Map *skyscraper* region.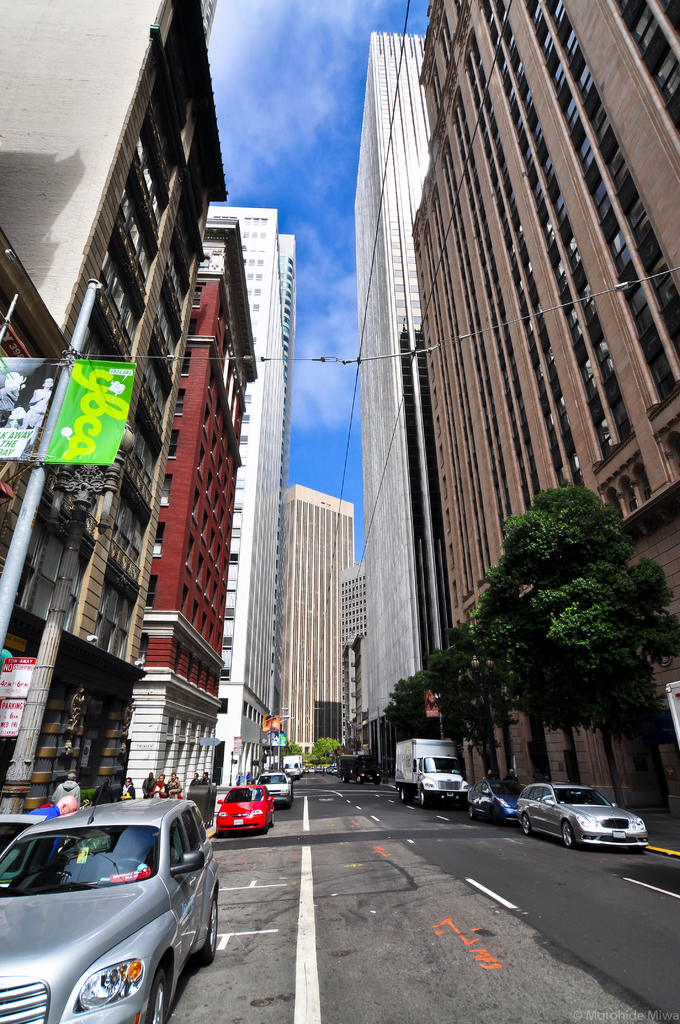
Mapped to <box>72,22,244,696</box>.
